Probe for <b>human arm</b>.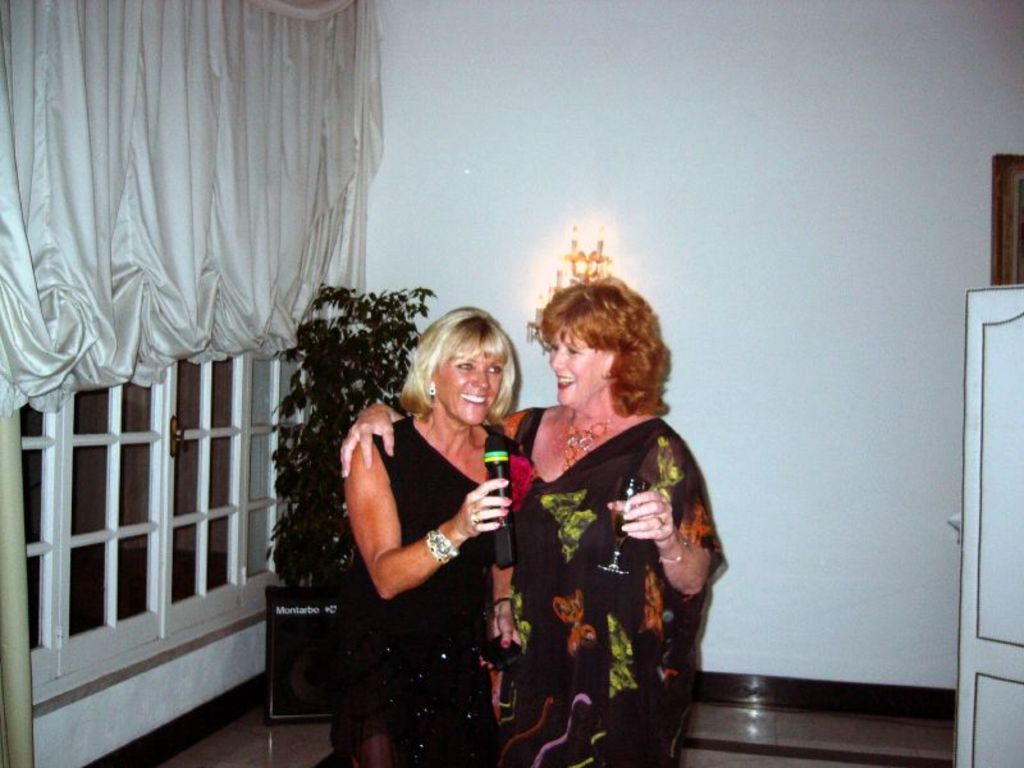
Probe result: 342:435:515:618.
